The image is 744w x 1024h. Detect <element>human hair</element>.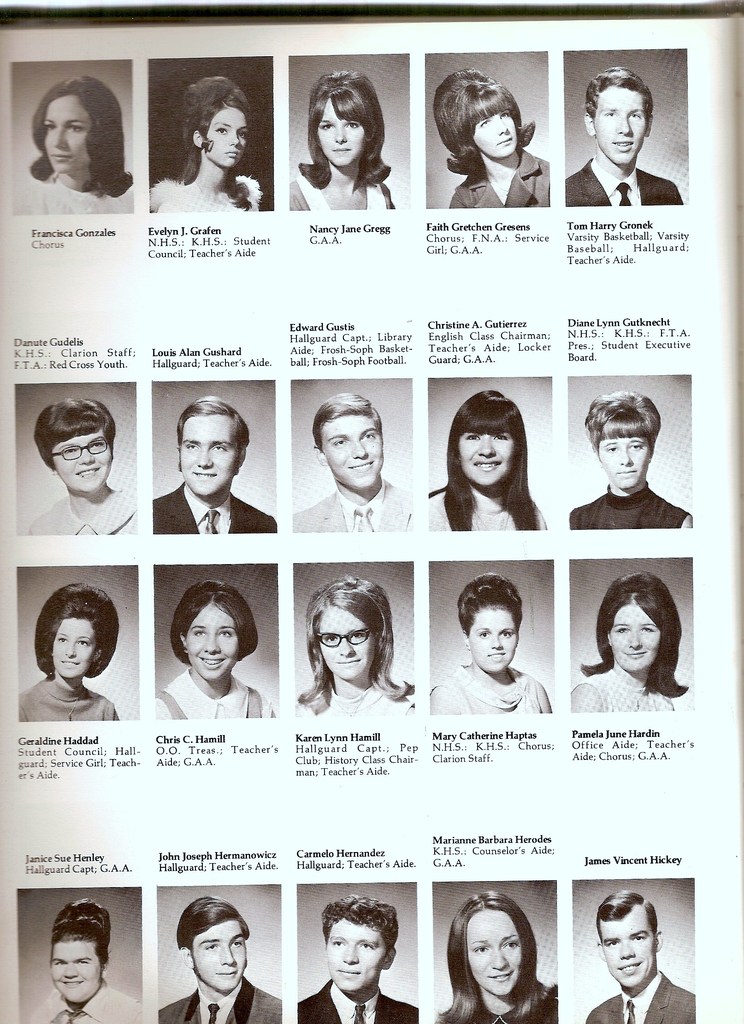
Detection: <region>33, 585, 116, 676</region>.
